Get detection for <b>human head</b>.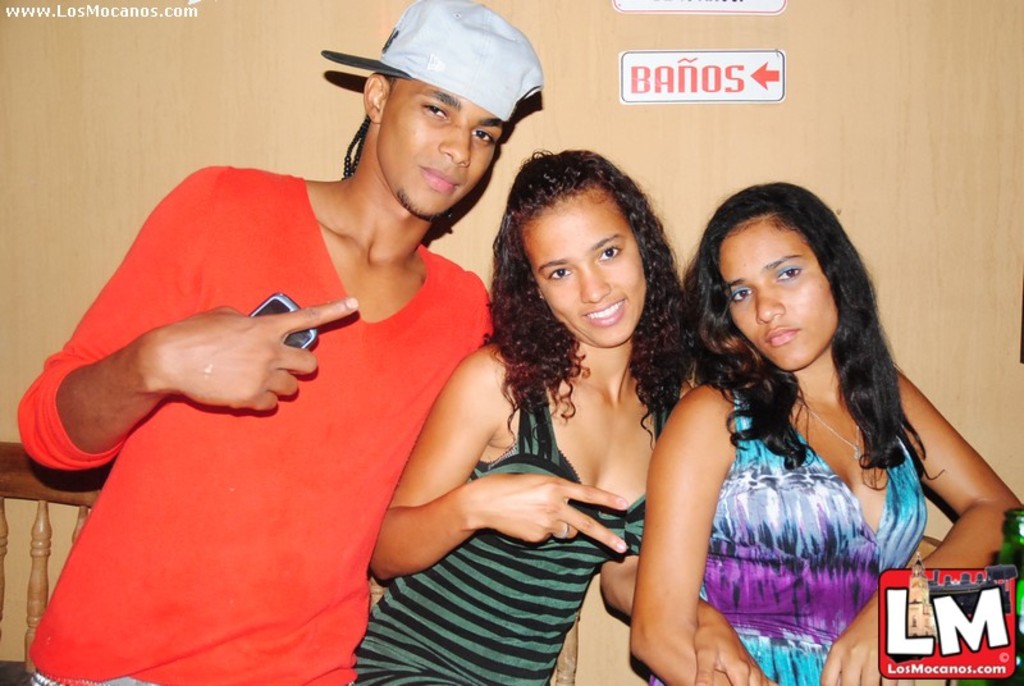
Detection: rect(705, 180, 860, 365).
